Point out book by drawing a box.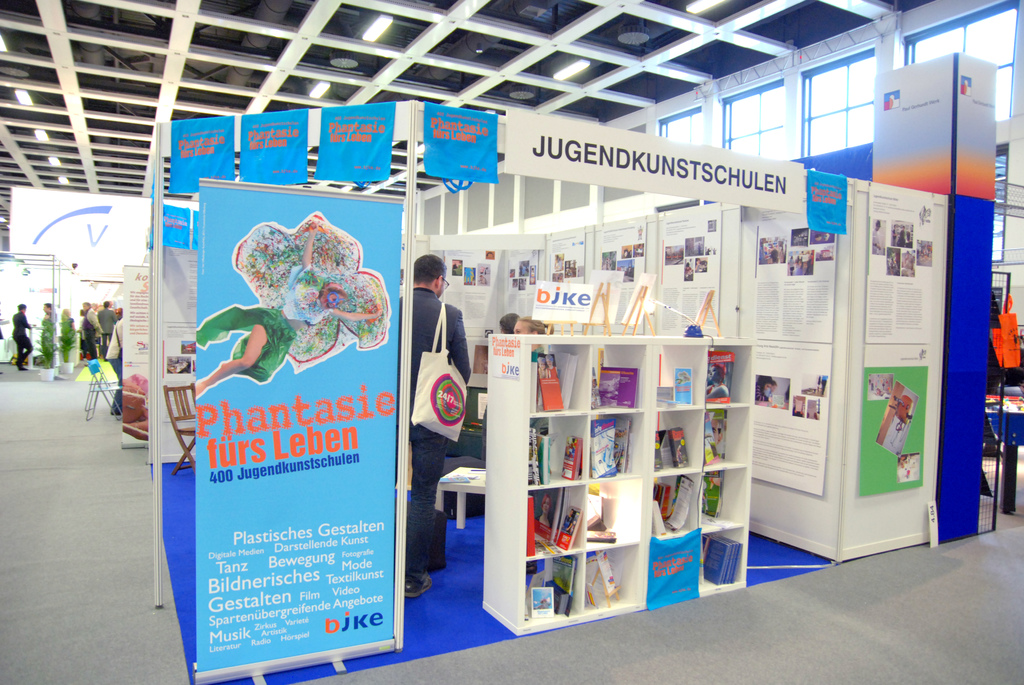
crop(704, 412, 728, 466).
